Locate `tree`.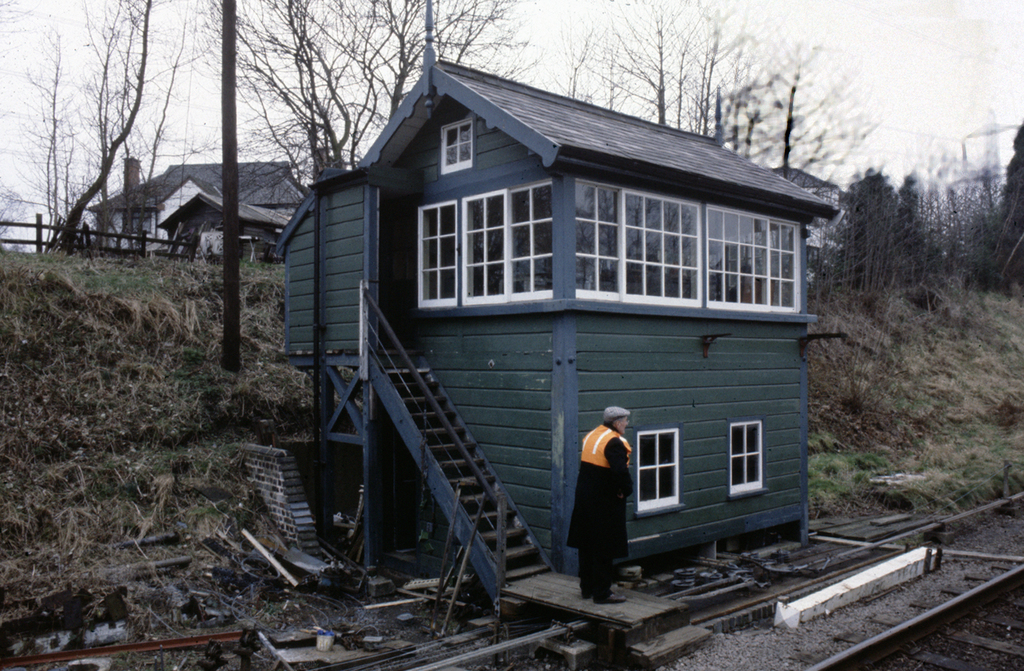
Bounding box: [left=886, top=113, right=1023, bottom=303].
